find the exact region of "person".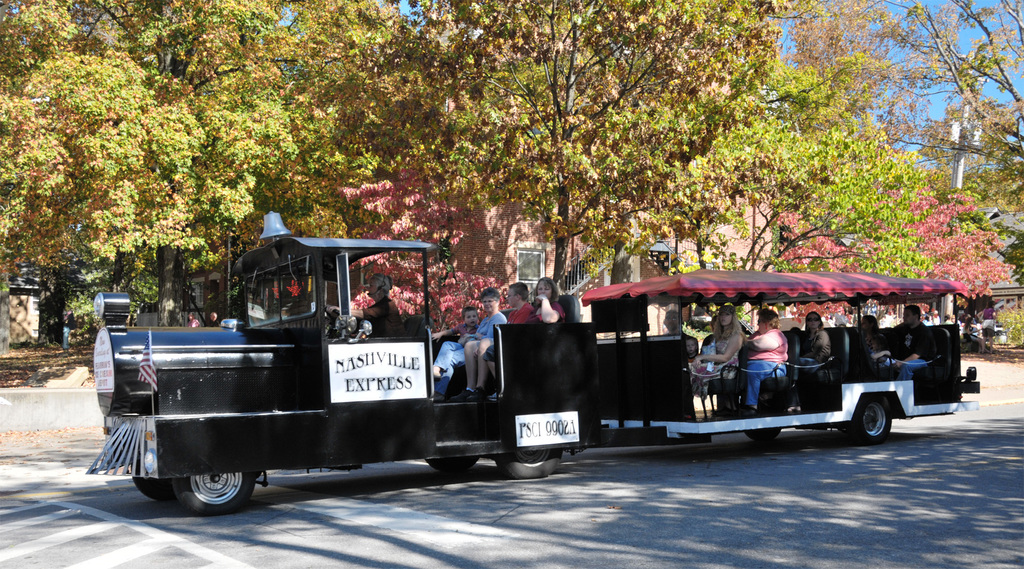
Exact region: (687, 305, 744, 397).
